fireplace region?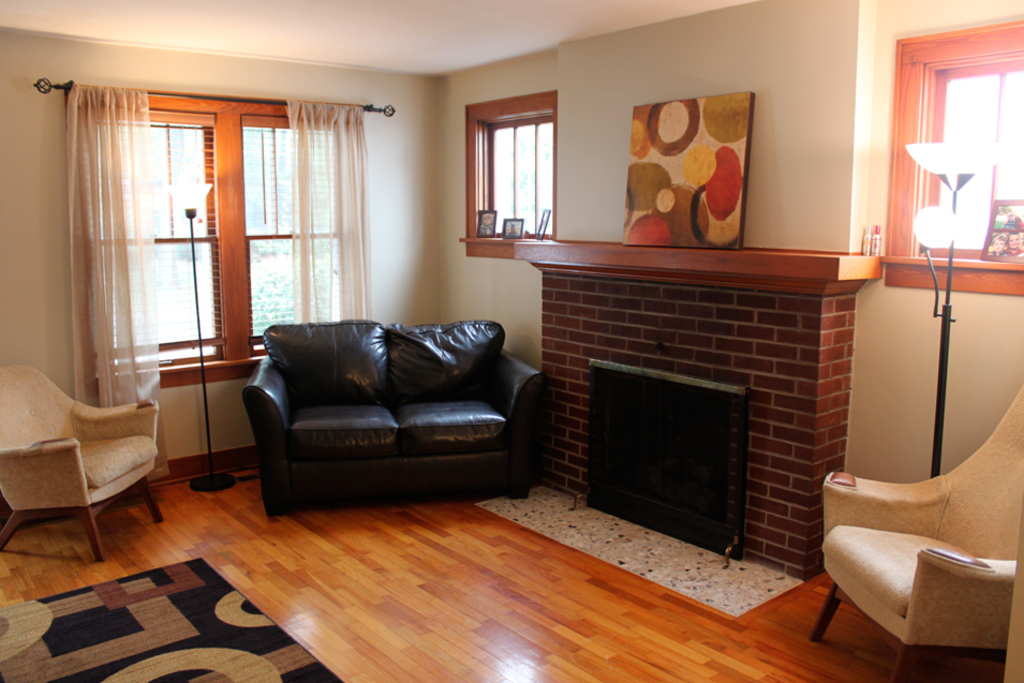
(x1=475, y1=239, x2=885, y2=621)
